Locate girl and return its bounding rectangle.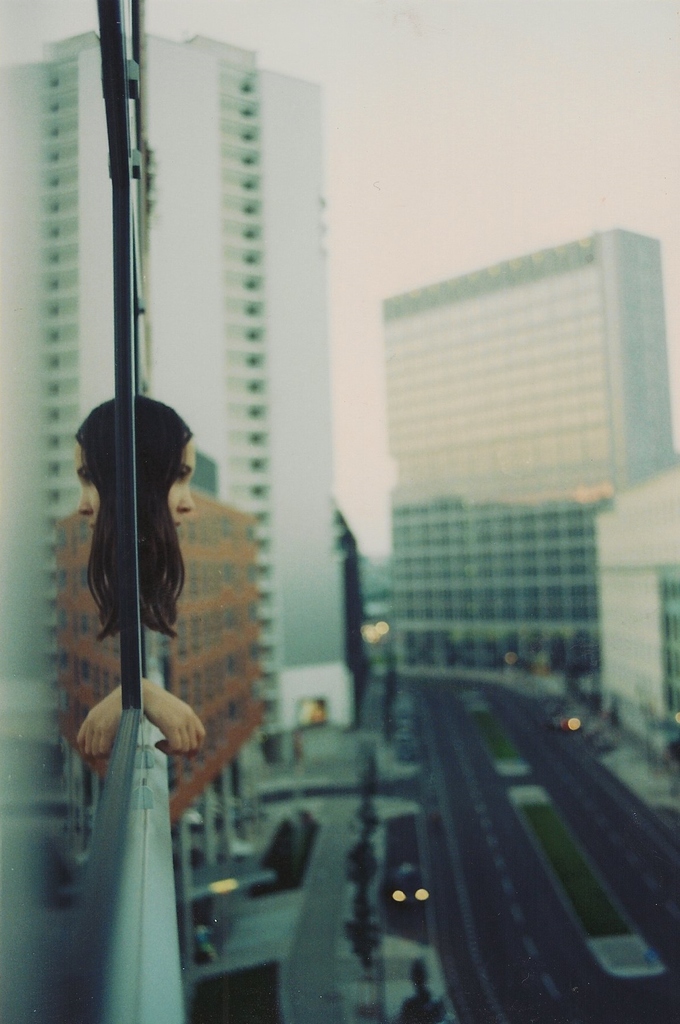
locate(135, 391, 207, 753).
